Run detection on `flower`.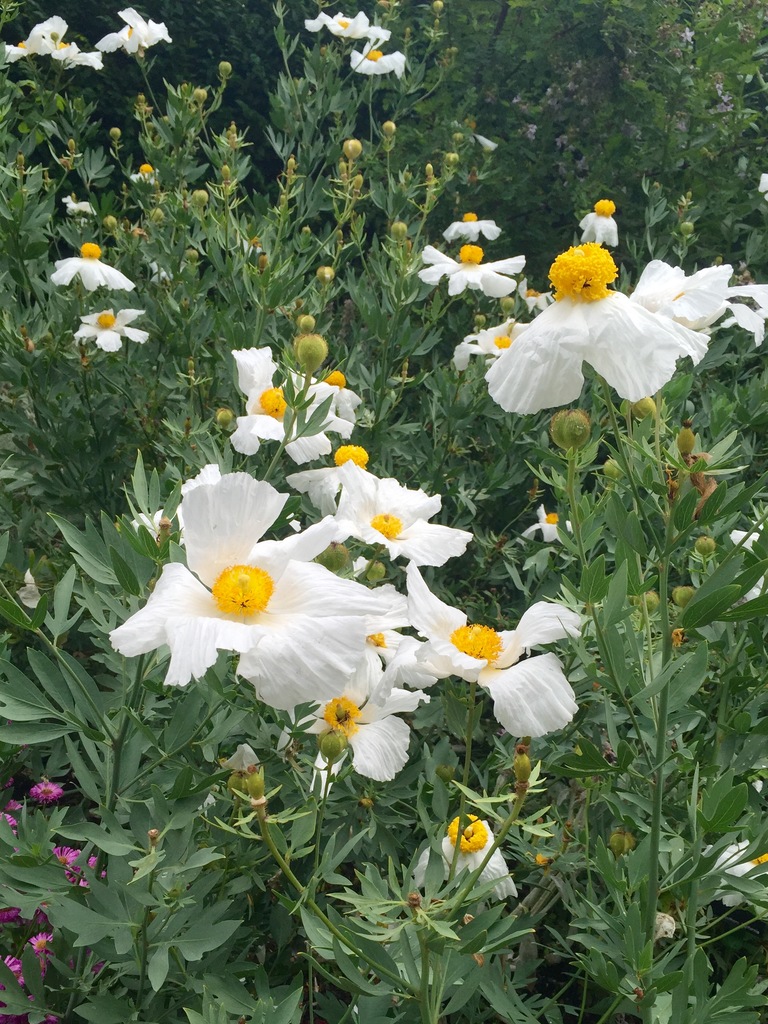
Result: rect(275, 648, 441, 781).
